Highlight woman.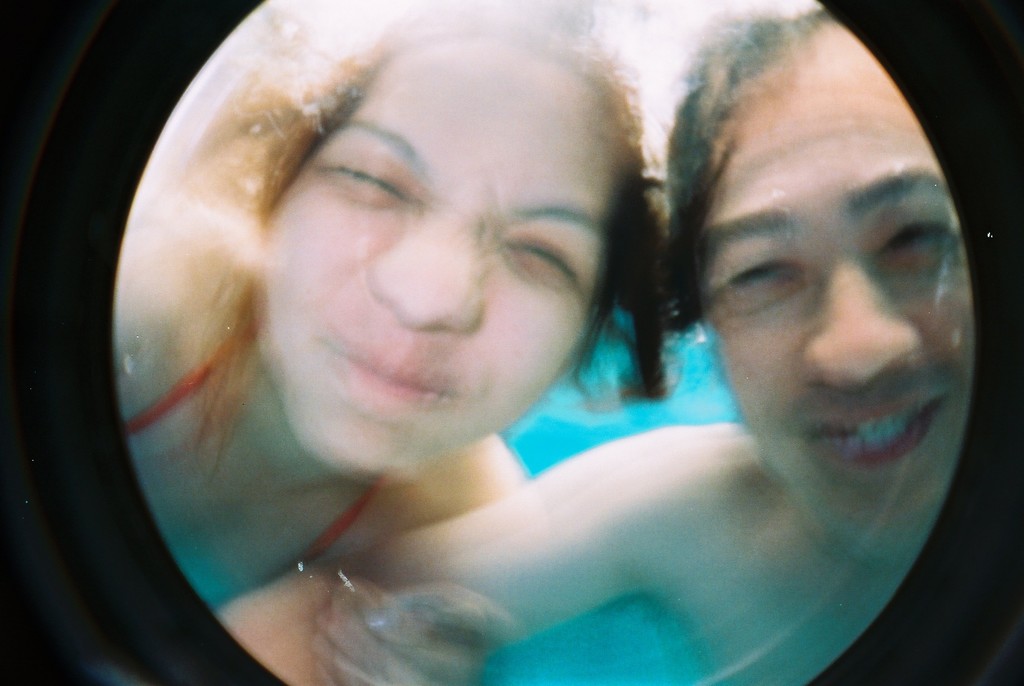
Highlighted region: bbox(107, 0, 705, 685).
